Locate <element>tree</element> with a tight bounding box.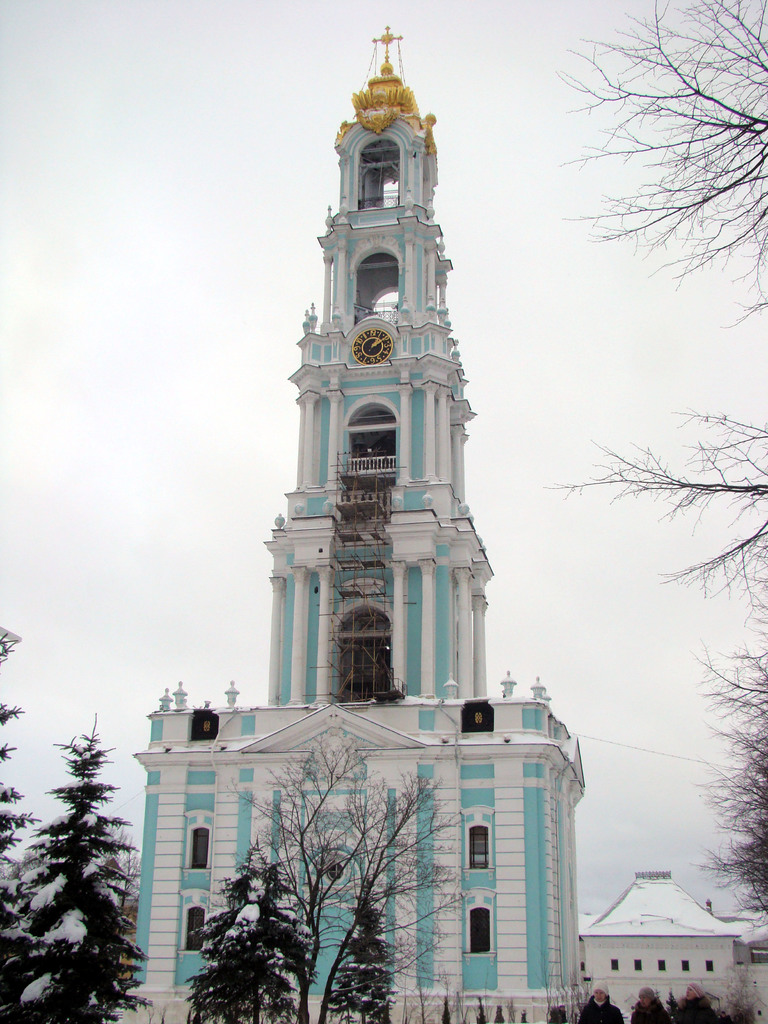
crop(321, 870, 394, 1023).
